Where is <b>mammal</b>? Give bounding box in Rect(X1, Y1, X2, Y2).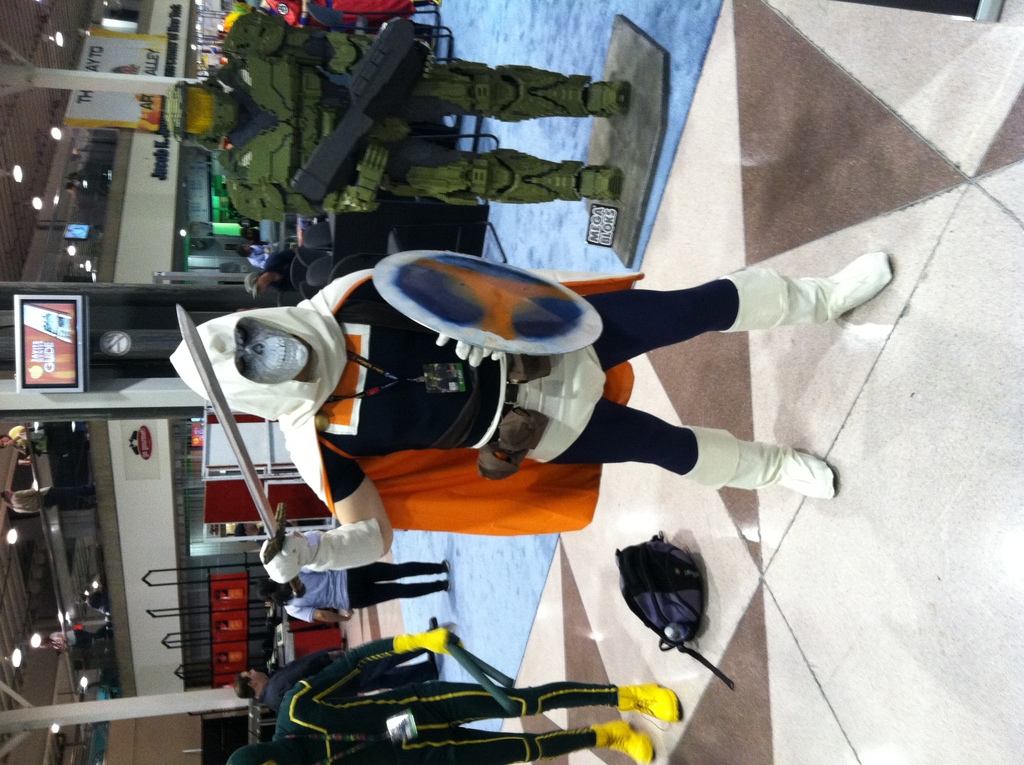
Rect(251, 245, 302, 272).
